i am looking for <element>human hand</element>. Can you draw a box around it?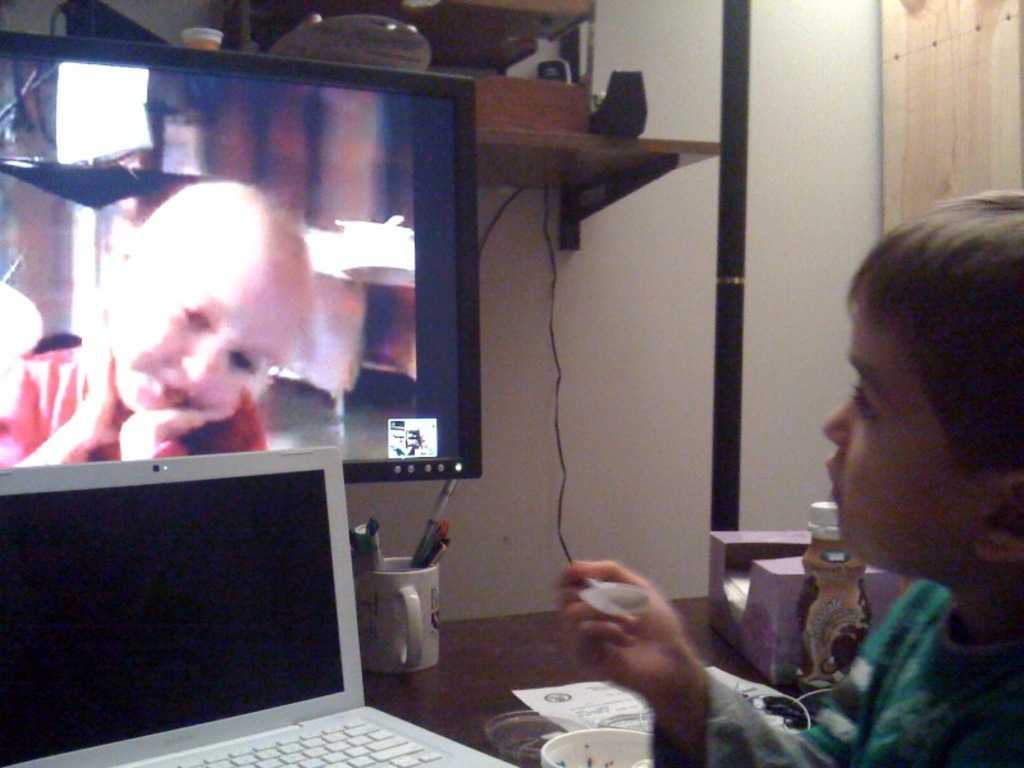
Sure, the bounding box is 538/562/714/700.
